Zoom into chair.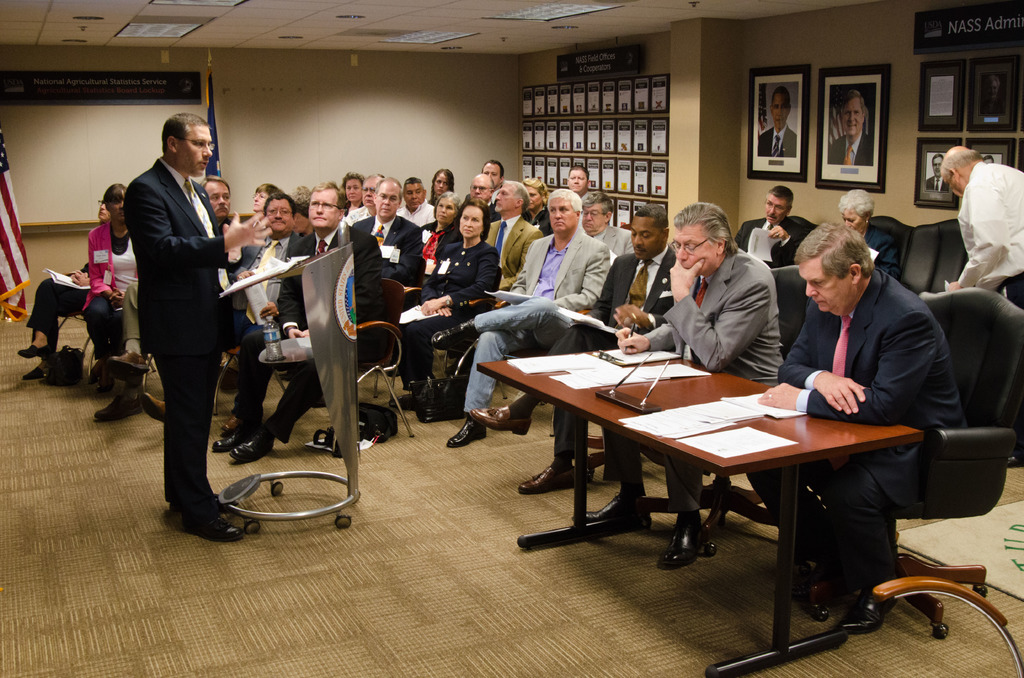
Zoom target: BBox(900, 218, 976, 300).
